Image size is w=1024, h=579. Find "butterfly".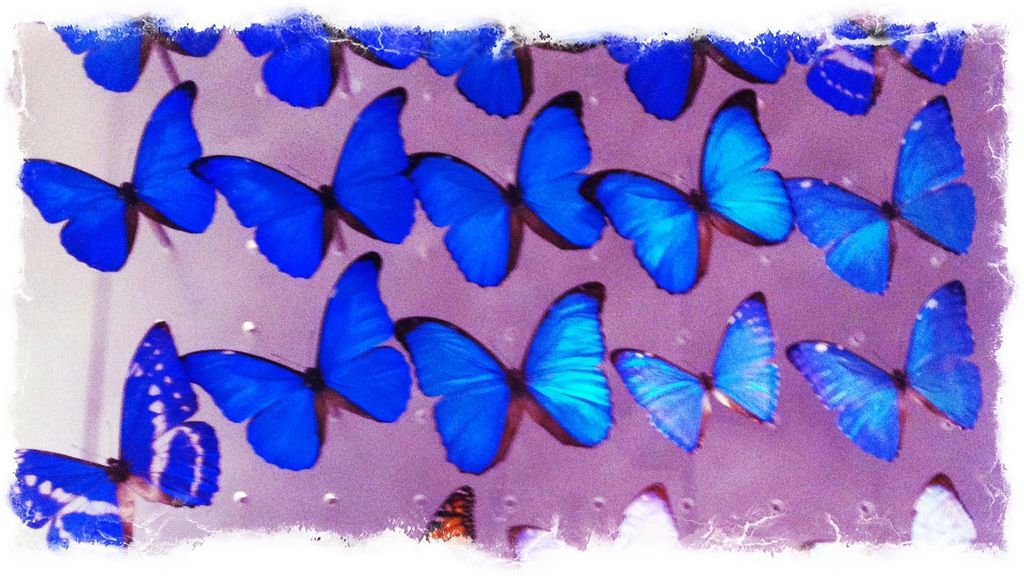
x1=614, y1=289, x2=775, y2=419.
